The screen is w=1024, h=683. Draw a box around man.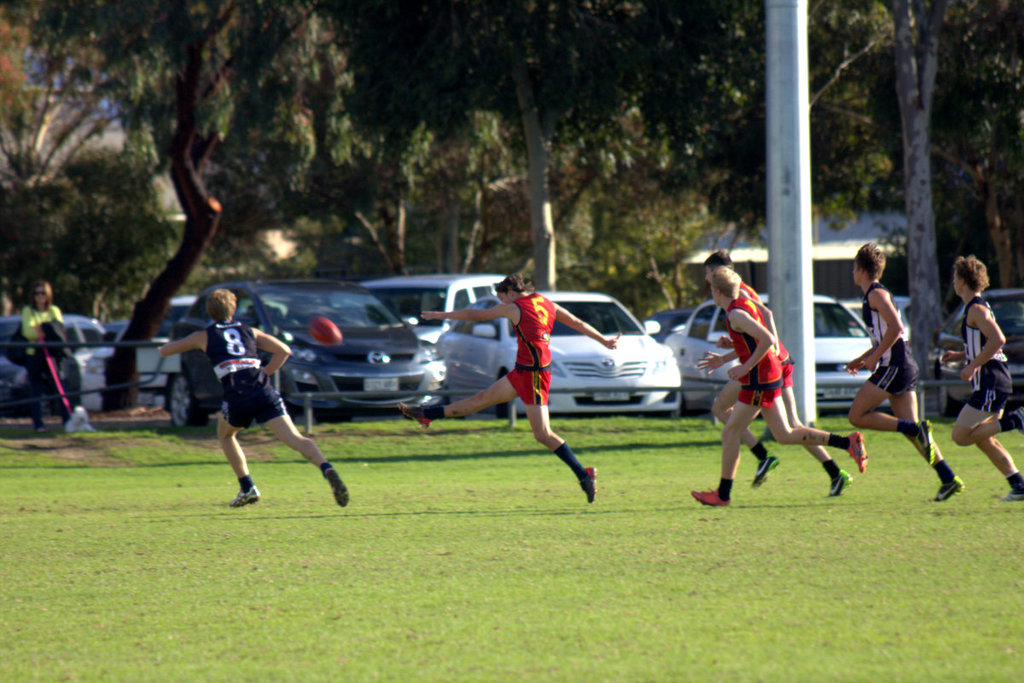
left=702, top=250, right=858, bottom=498.
